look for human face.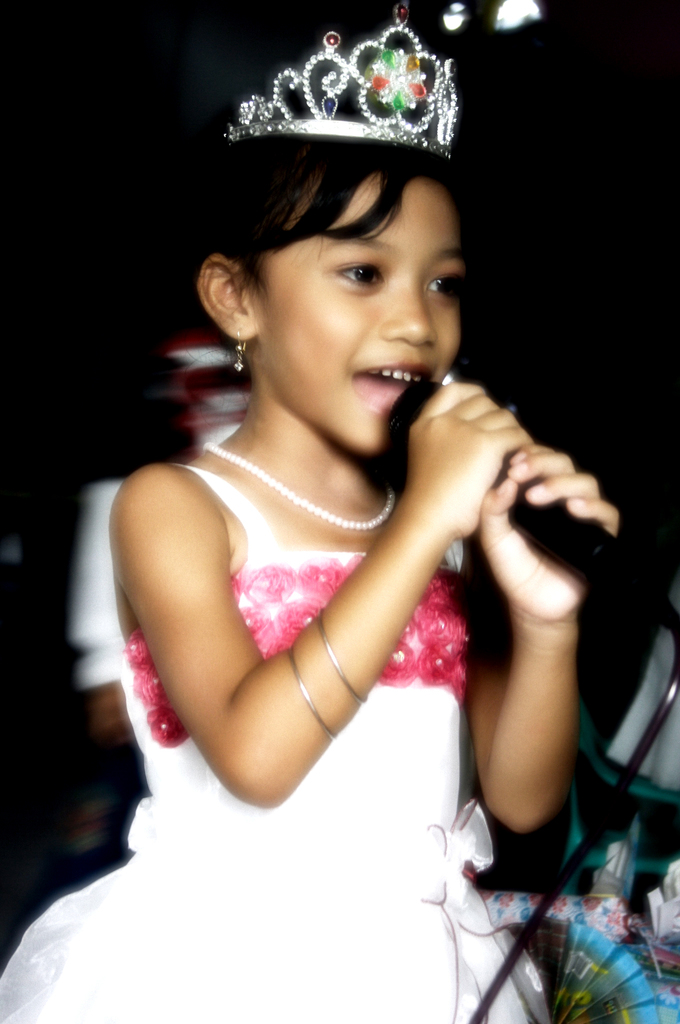
Found: pyautogui.locateOnScreen(254, 169, 460, 454).
